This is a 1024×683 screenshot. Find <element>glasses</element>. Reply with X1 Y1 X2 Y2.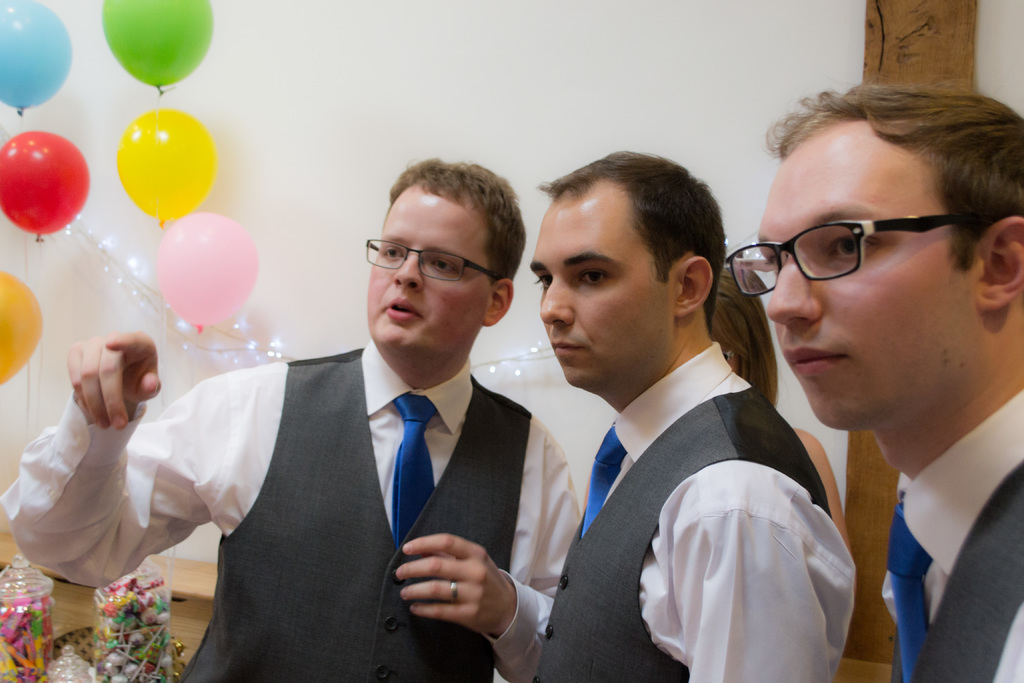
366 236 499 282.
